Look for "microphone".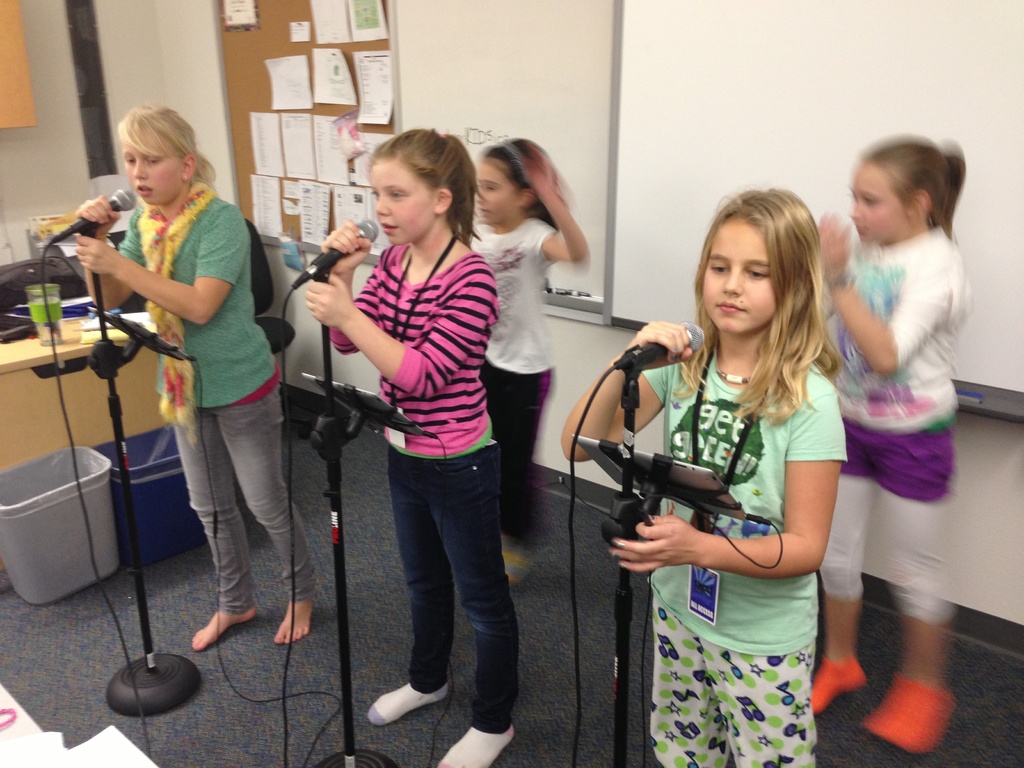
Found: <box>315,216,379,273</box>.
